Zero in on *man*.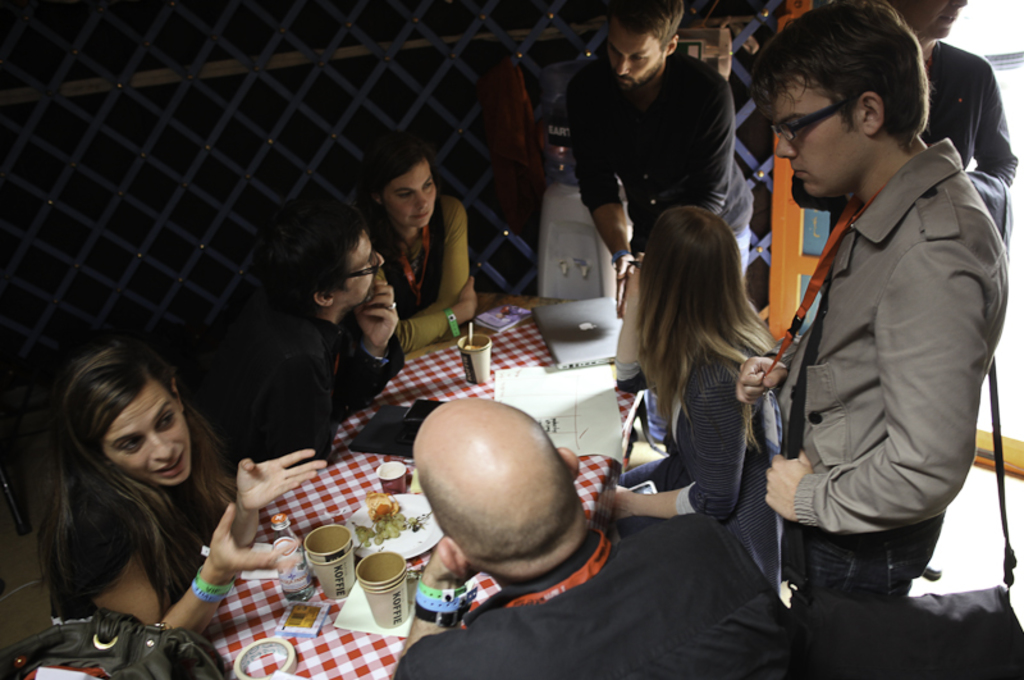
Zeroed in: [396,394,833,679].
